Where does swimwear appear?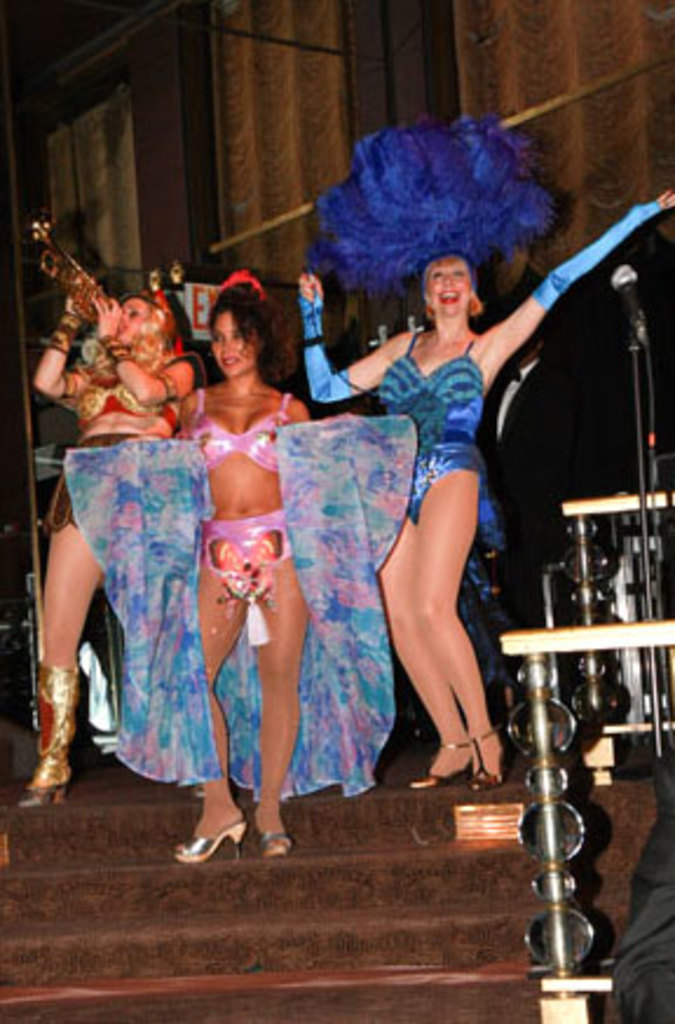
Appears at bbox=(183, 382, 281, 483).
